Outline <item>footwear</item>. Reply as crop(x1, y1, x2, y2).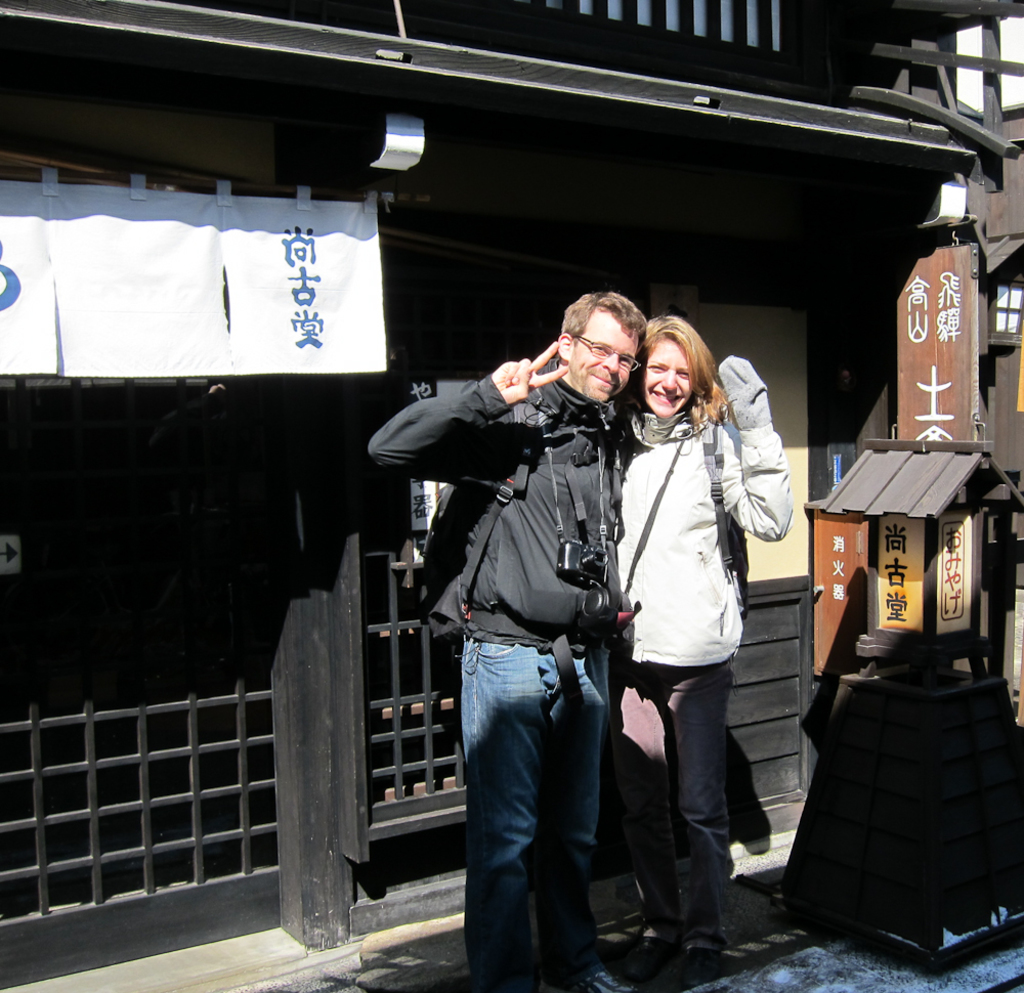
crop(642, 941, 727, 992).
